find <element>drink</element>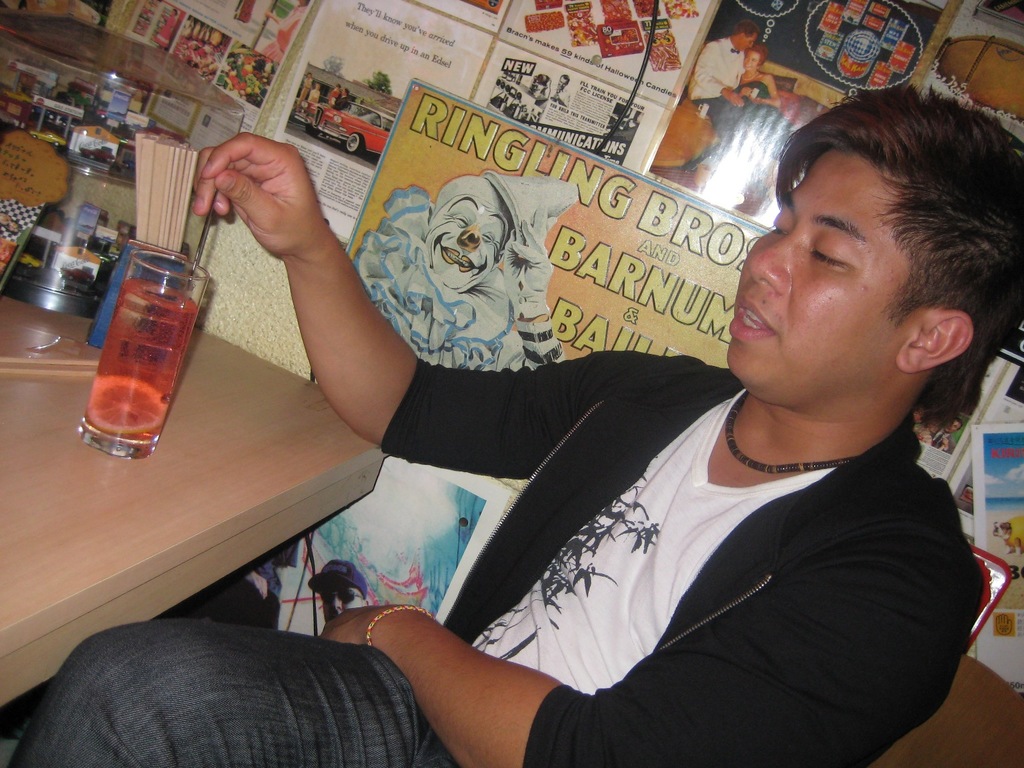
pyautogui.locateOnScreen(84, 274, 197, 441)
